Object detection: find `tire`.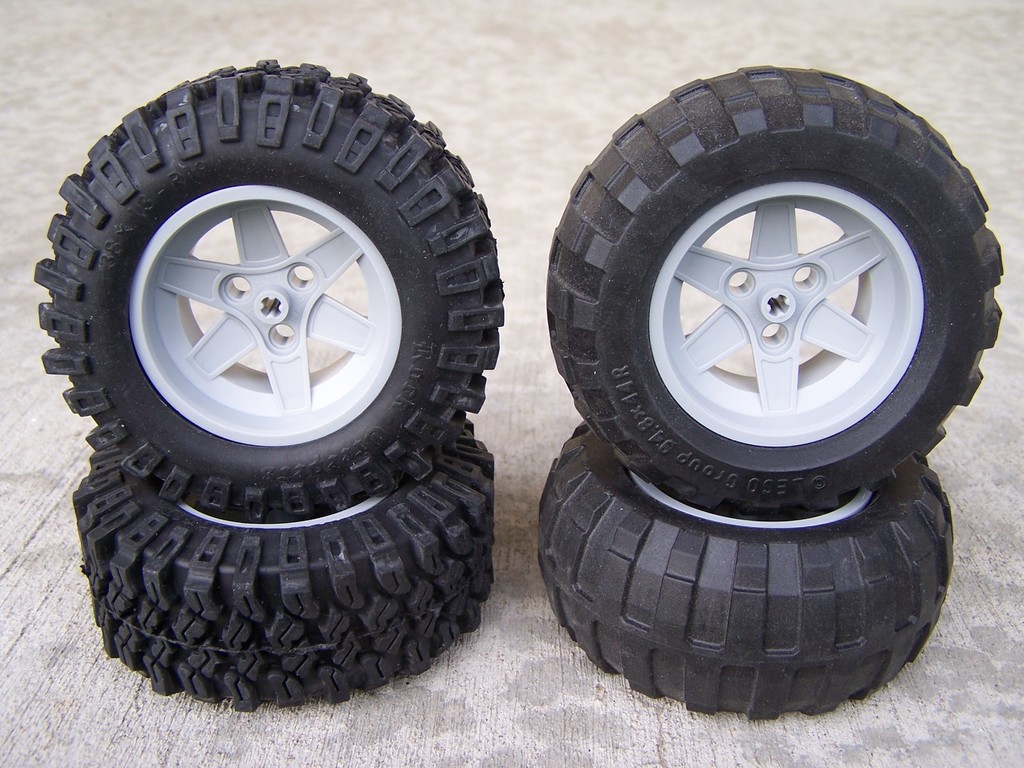
(538, 420, 954, 720).
